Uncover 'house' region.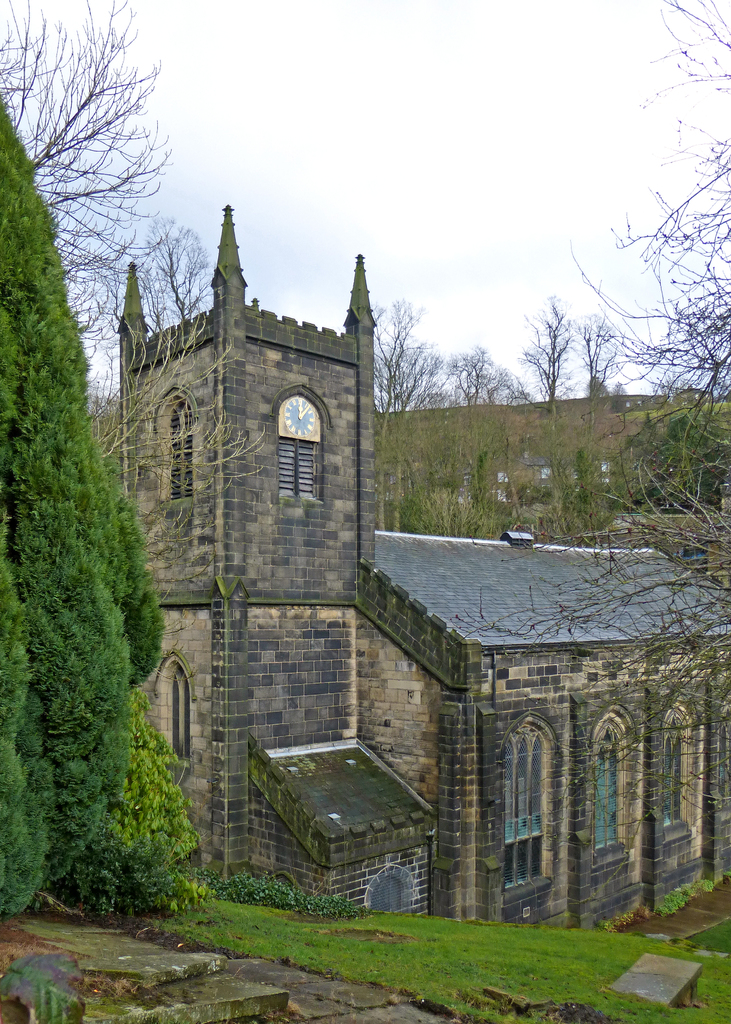
Uncovered: Rect(116, 206, 730, 937).
